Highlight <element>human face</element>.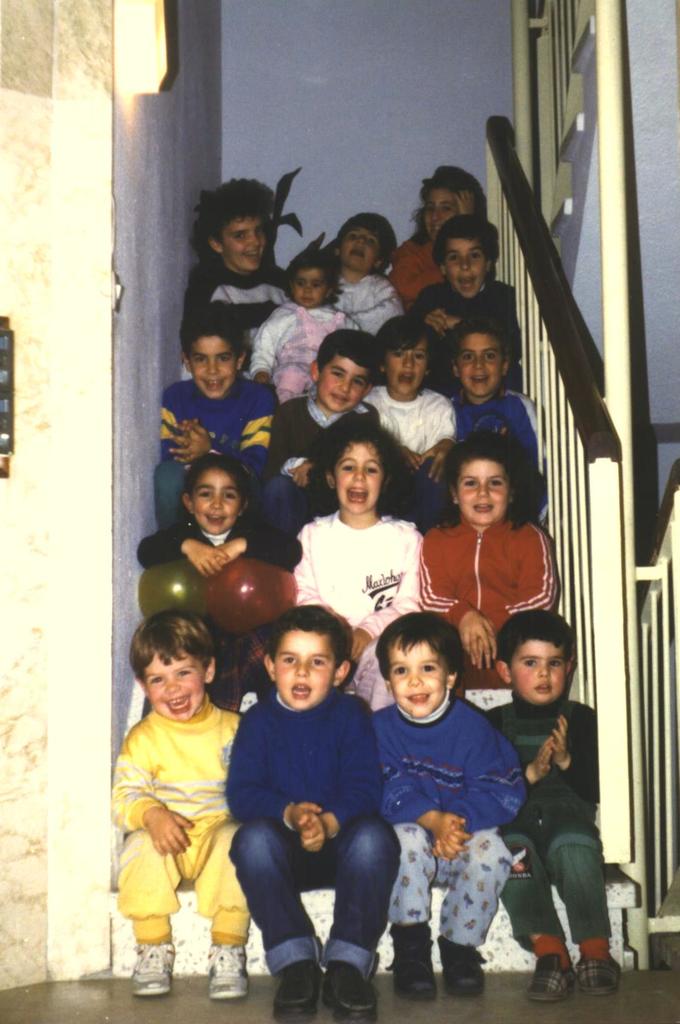
Highlighted region: bbox=(287, 258, 326, 310).
